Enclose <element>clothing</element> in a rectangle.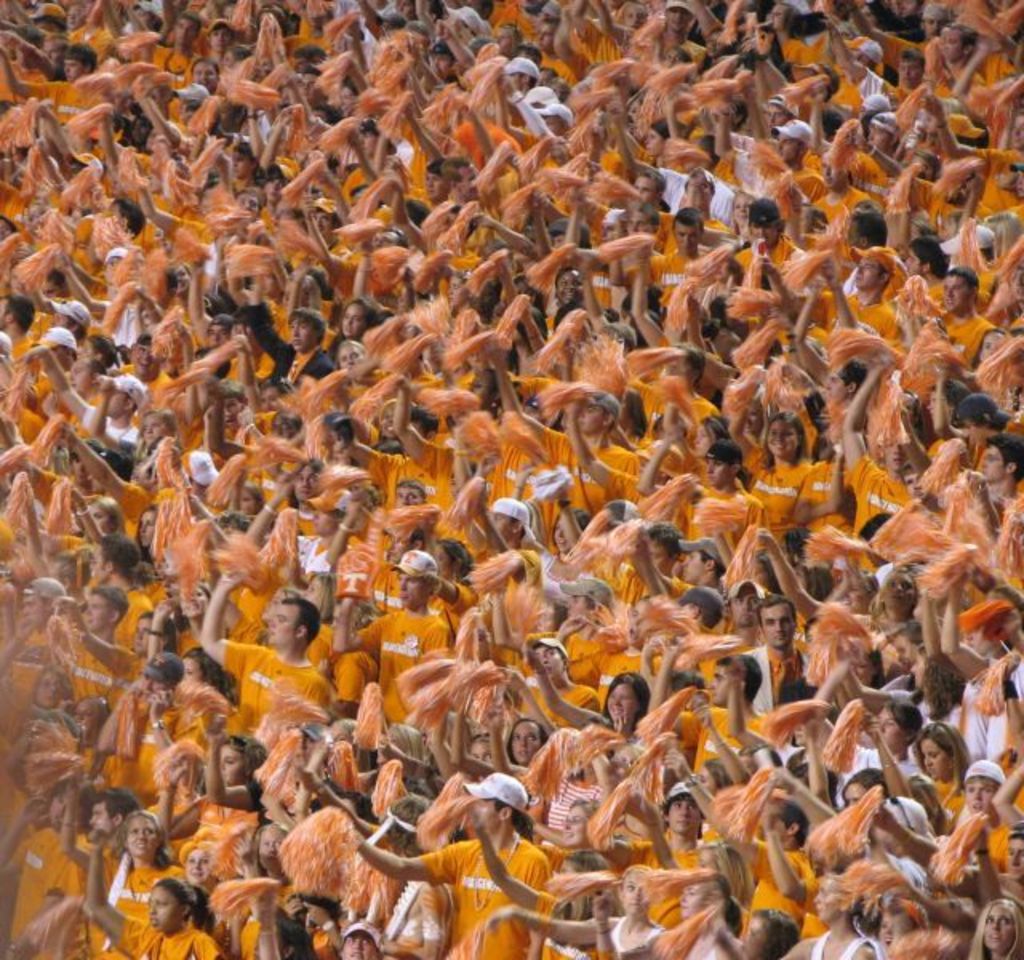
803,291,912,360.
